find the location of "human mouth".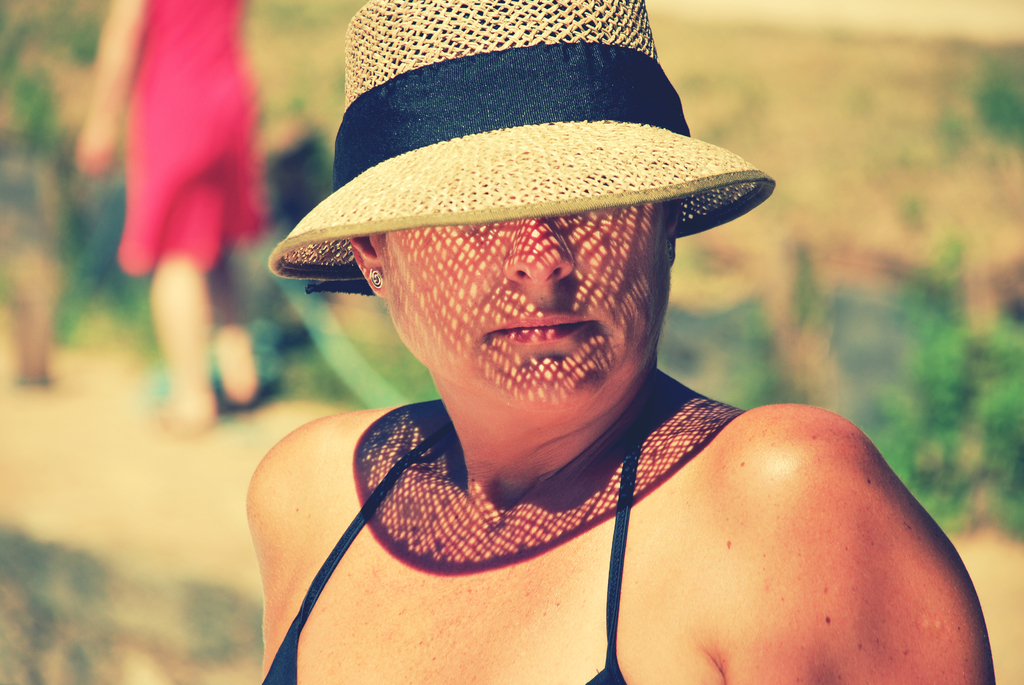
Location: x1=477, y1=304, x2=603, y2=348.
